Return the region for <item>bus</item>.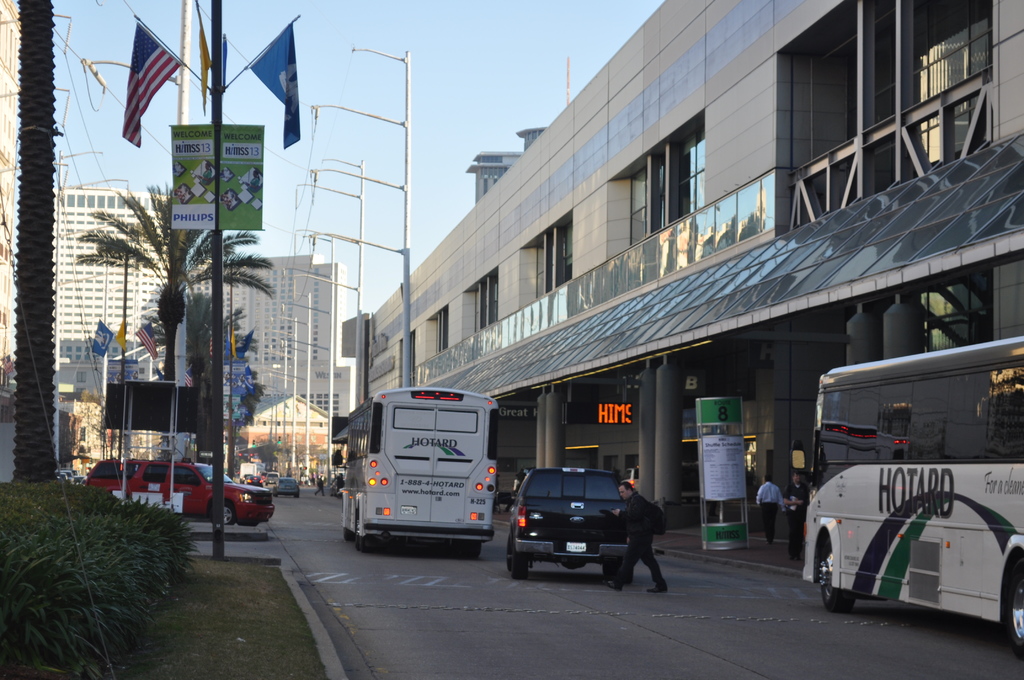
{"x1": 797, "y1": 333, "x2": 1023, "y2": 645}.
